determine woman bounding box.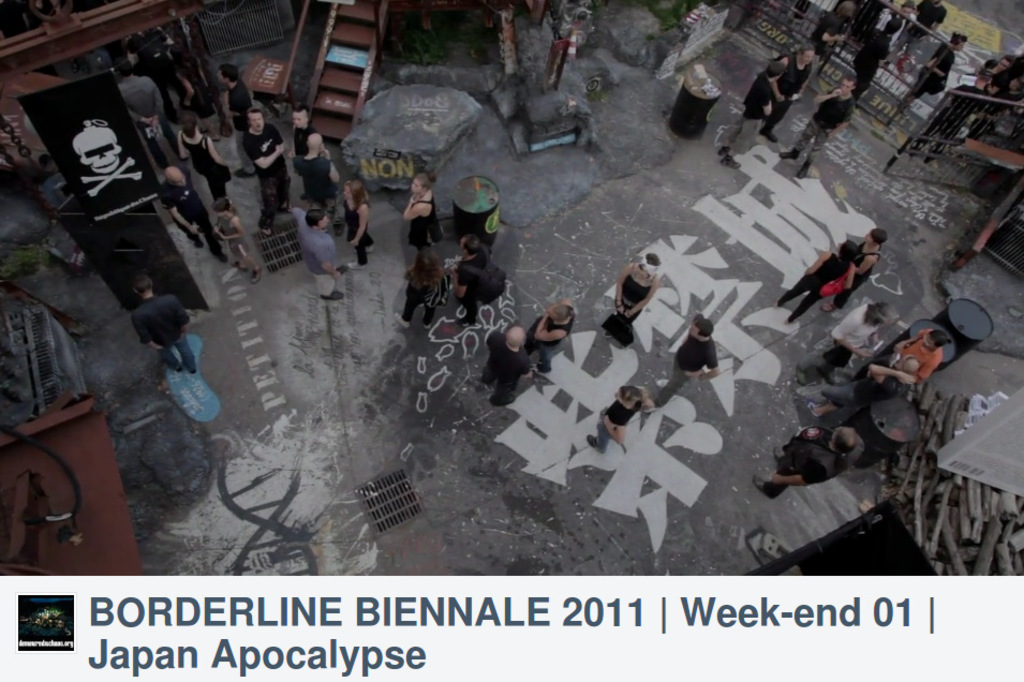
Determined: bbox(894, 30, 968, 127).
